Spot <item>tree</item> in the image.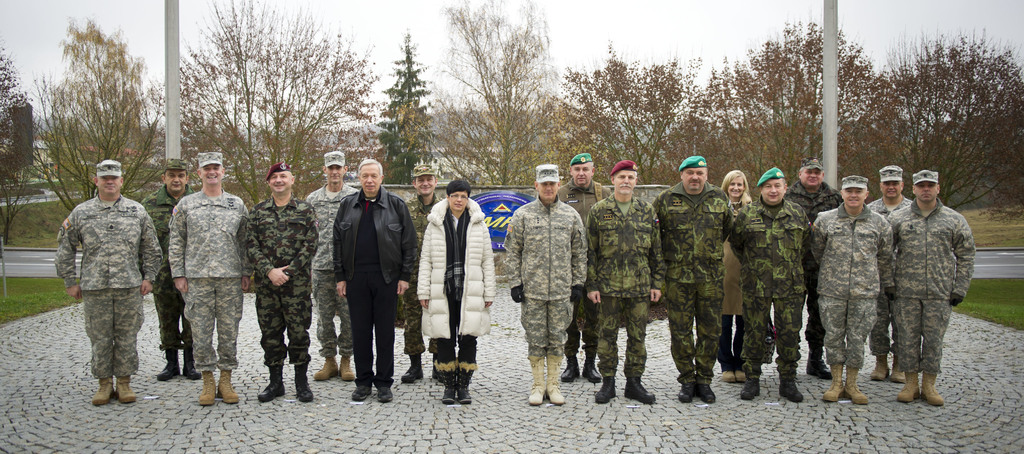
<item>tree</item> found at select_region(150, 0, 385, 215).
